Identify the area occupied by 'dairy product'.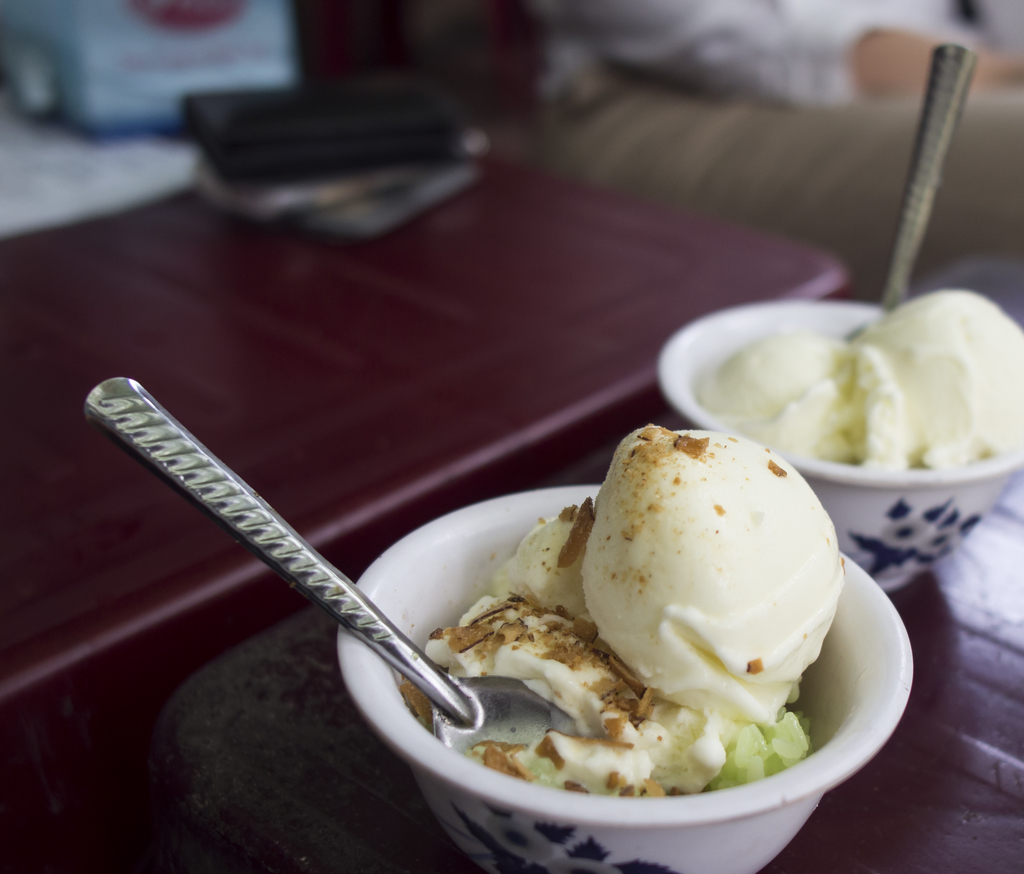
Area: {"left": 697, "top": 286, "right": 1023, "bottom": 467}.
